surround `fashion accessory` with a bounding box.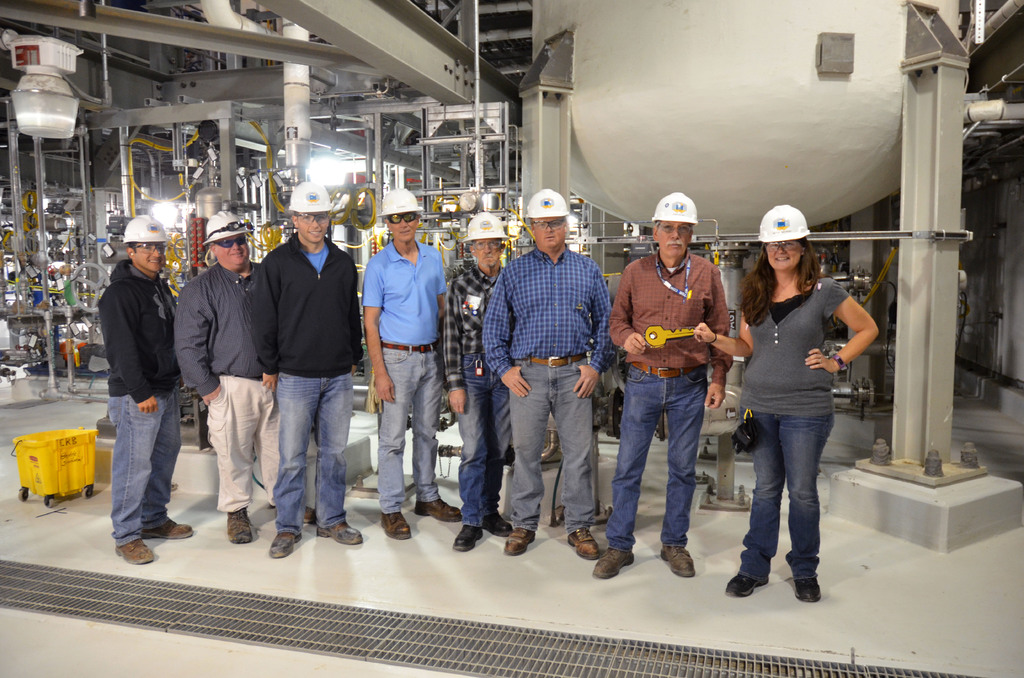
Rect(472, 239, 500, 250).
